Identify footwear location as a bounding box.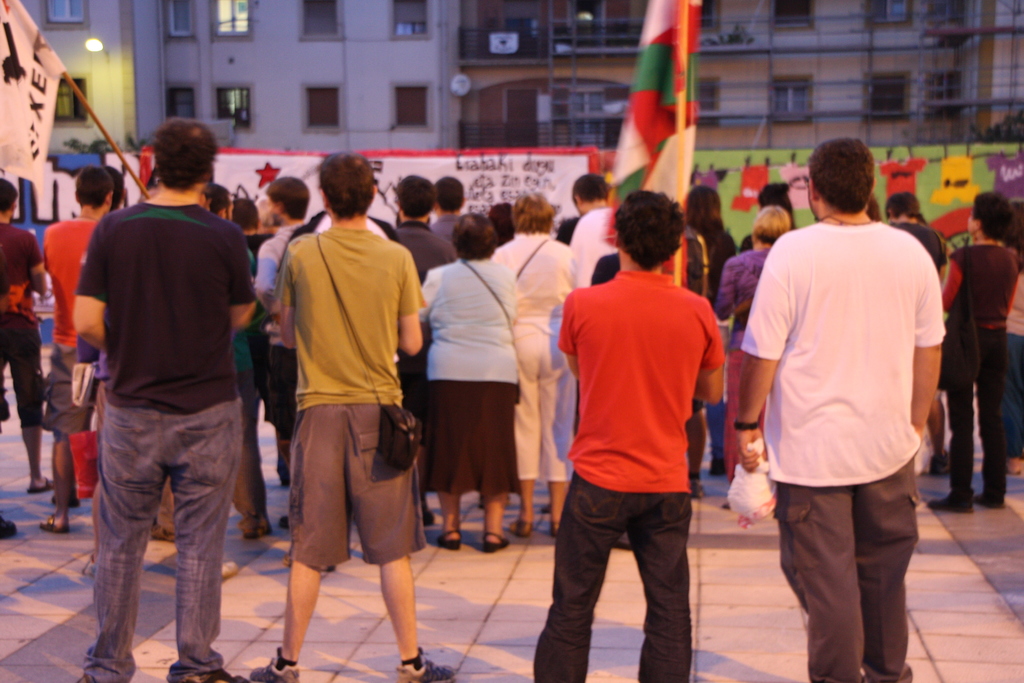
BBox(246, 651, 298, 682).
